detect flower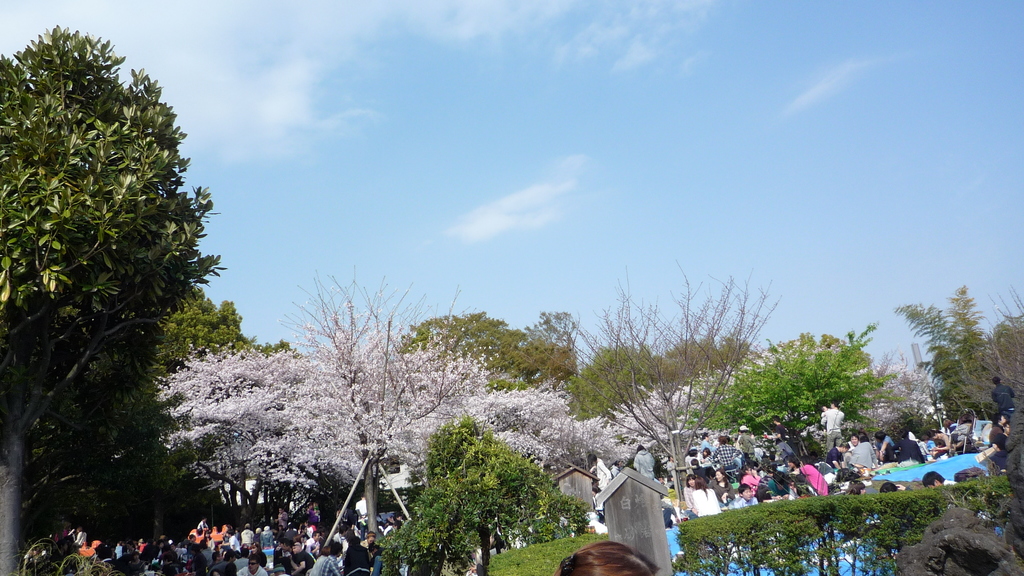
<bbox>308, 419, 317, 430</bbox>
